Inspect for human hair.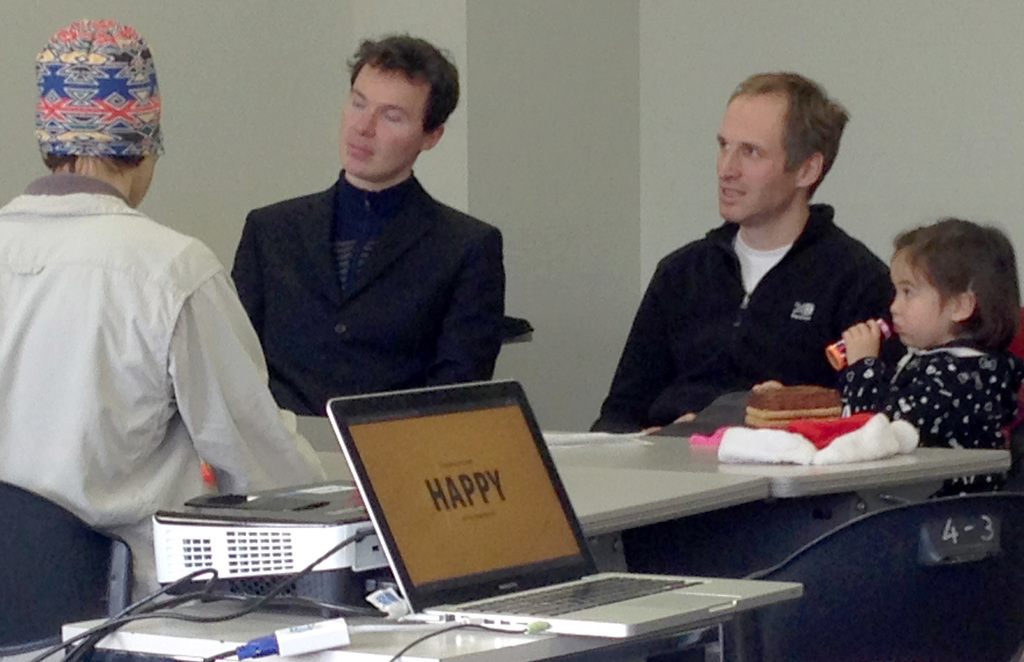
Inspection: pyautogui.locateOnScreen(714, 76, 845, 215).
